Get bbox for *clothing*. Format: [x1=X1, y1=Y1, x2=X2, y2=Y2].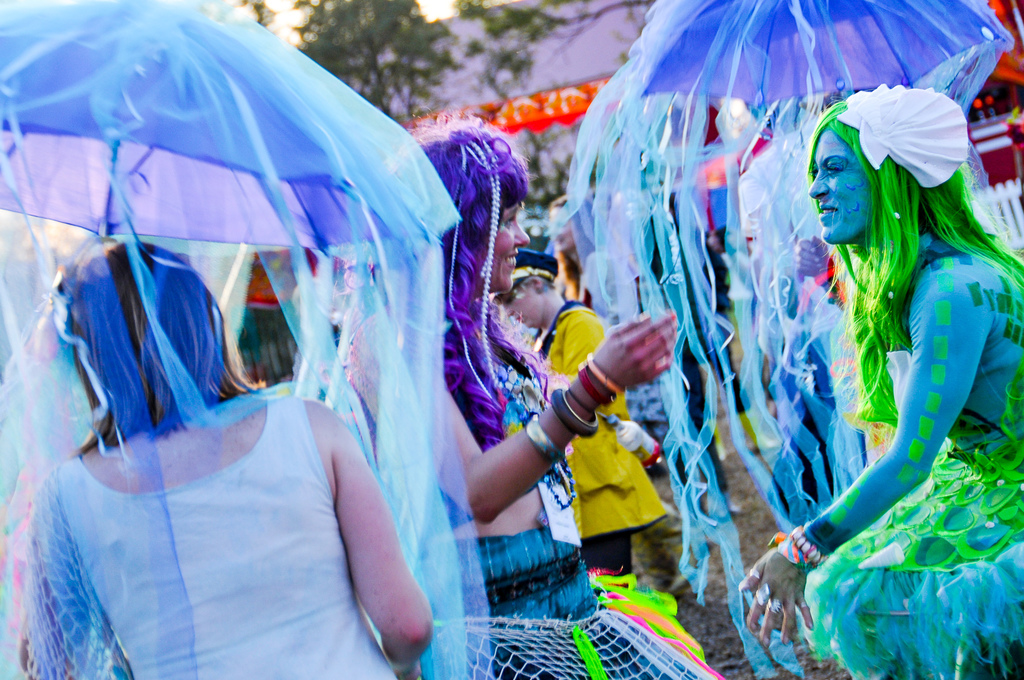
[x1=525, y1=298, x2=666, y2=582].
